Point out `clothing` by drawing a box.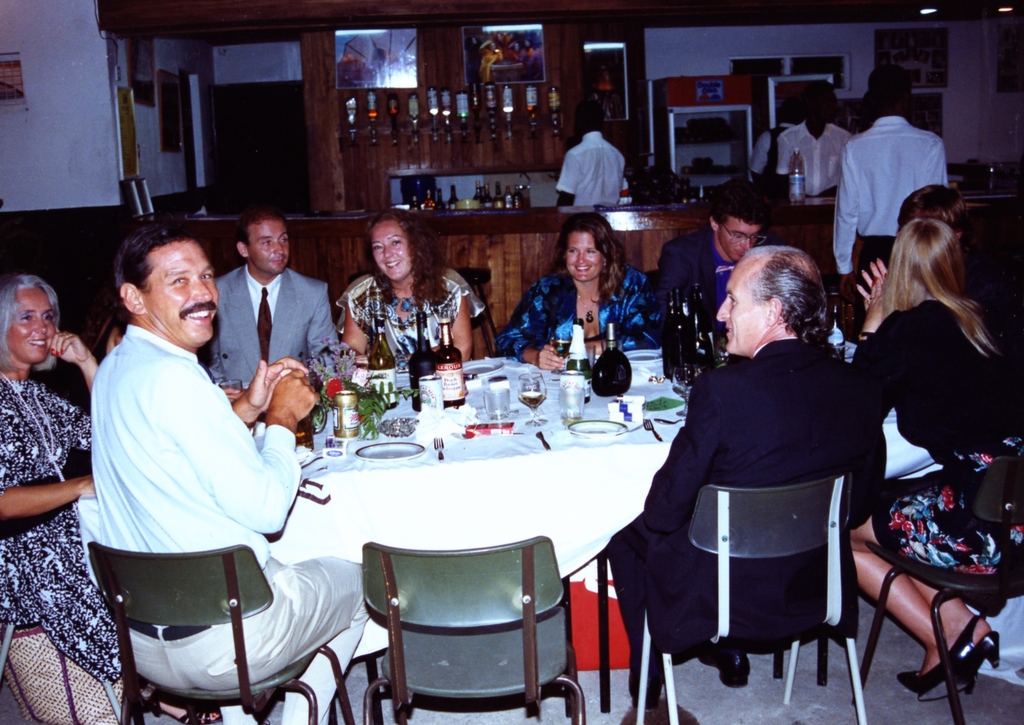
bbox=[556, 123, 625, 211].
